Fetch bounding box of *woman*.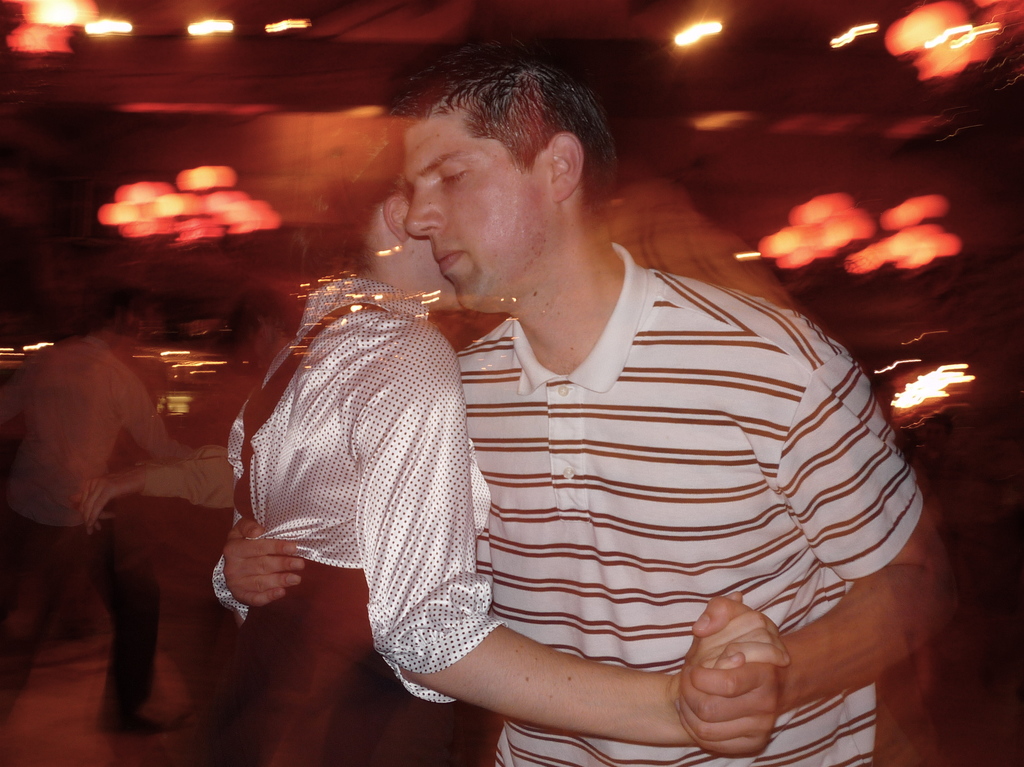
Bbox: 224:106:773:764.
